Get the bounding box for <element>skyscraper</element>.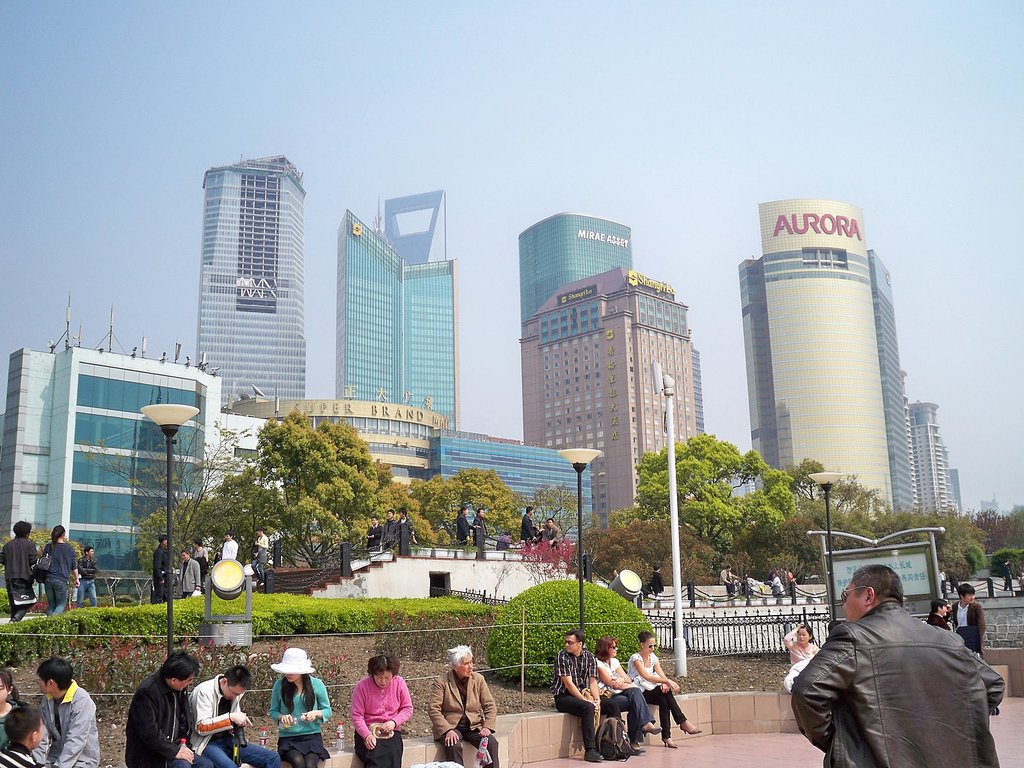
crop(334, 210, 461, 432).
